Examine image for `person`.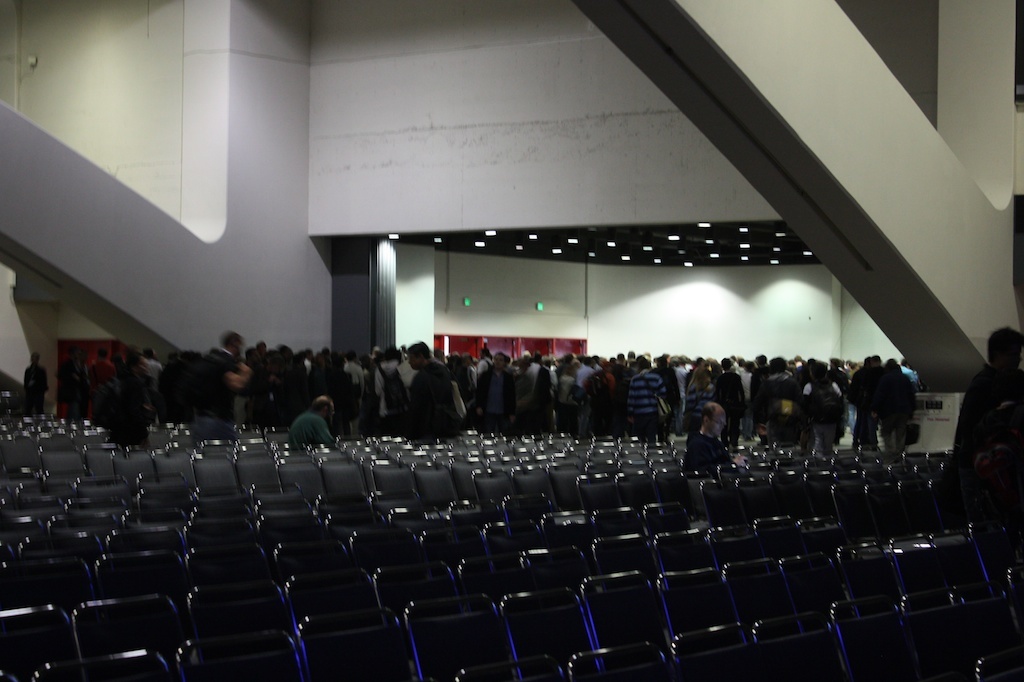
Examination result: x1=288 y1=396 x2=339 y2=448.
